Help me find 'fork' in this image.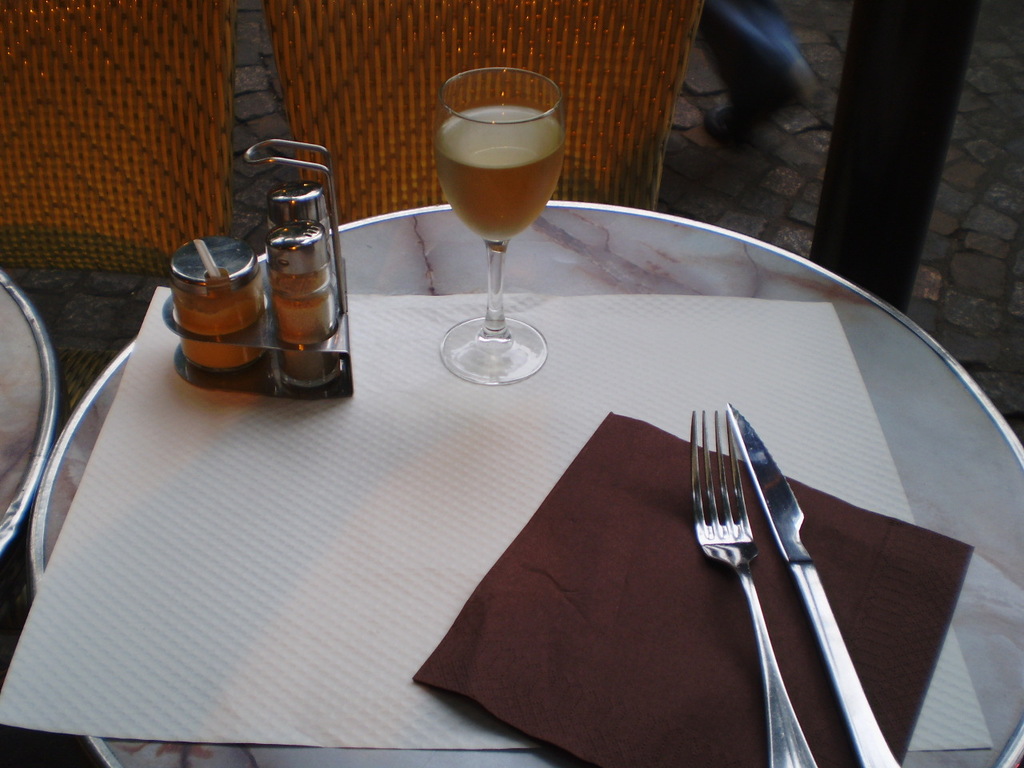
Found it: <bbox>689, 406, 819, 767</bbox>.
